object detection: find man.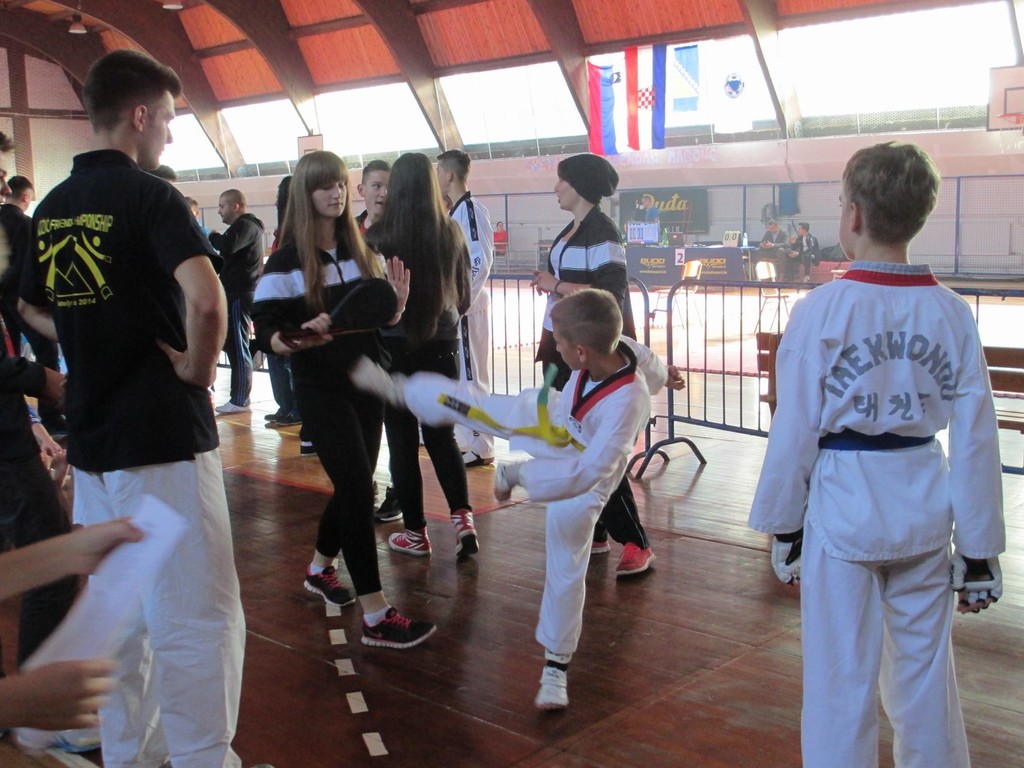
<bbox>636, 188, 664, 237</bbox>.
